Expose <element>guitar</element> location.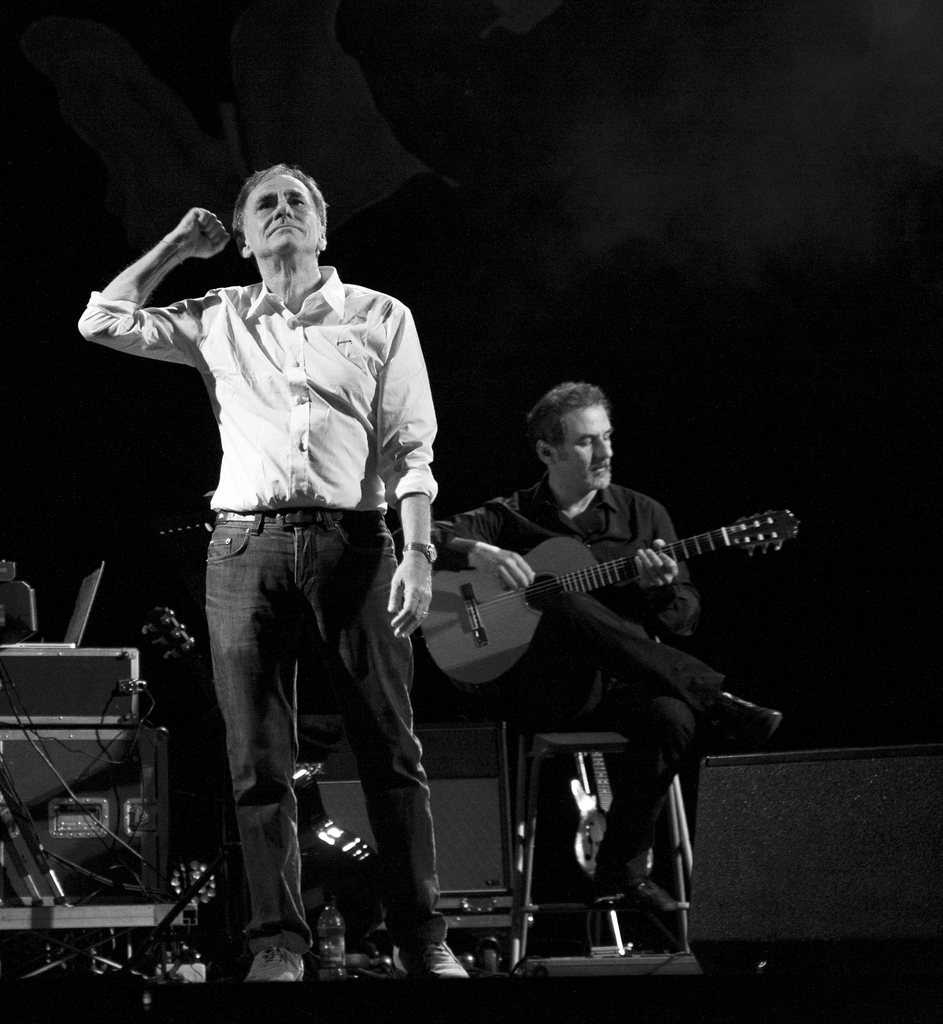
Exposed at [left=415, top=503, right=810, bottom=691].
